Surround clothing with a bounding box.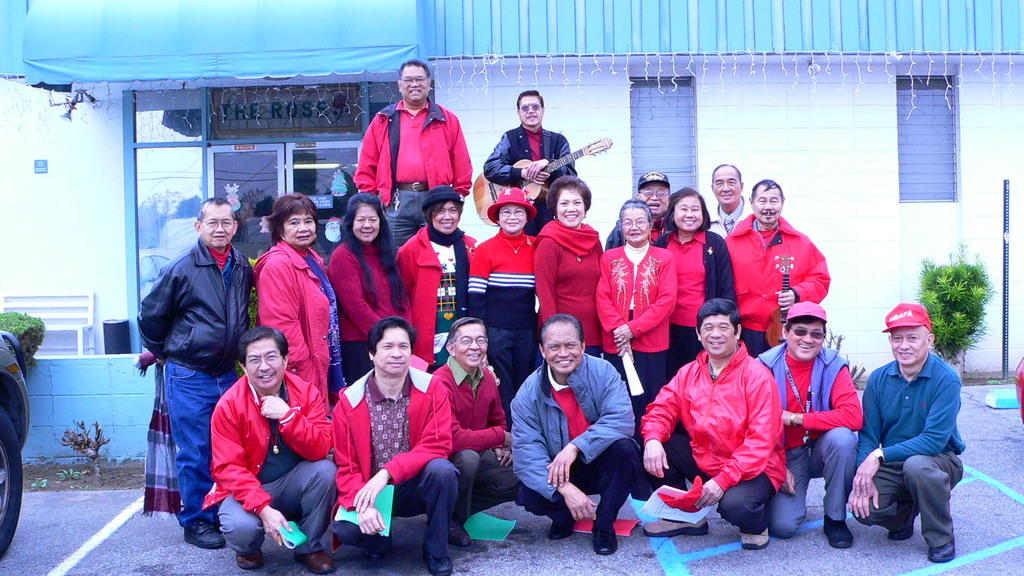
467, 230, 538, 432.
